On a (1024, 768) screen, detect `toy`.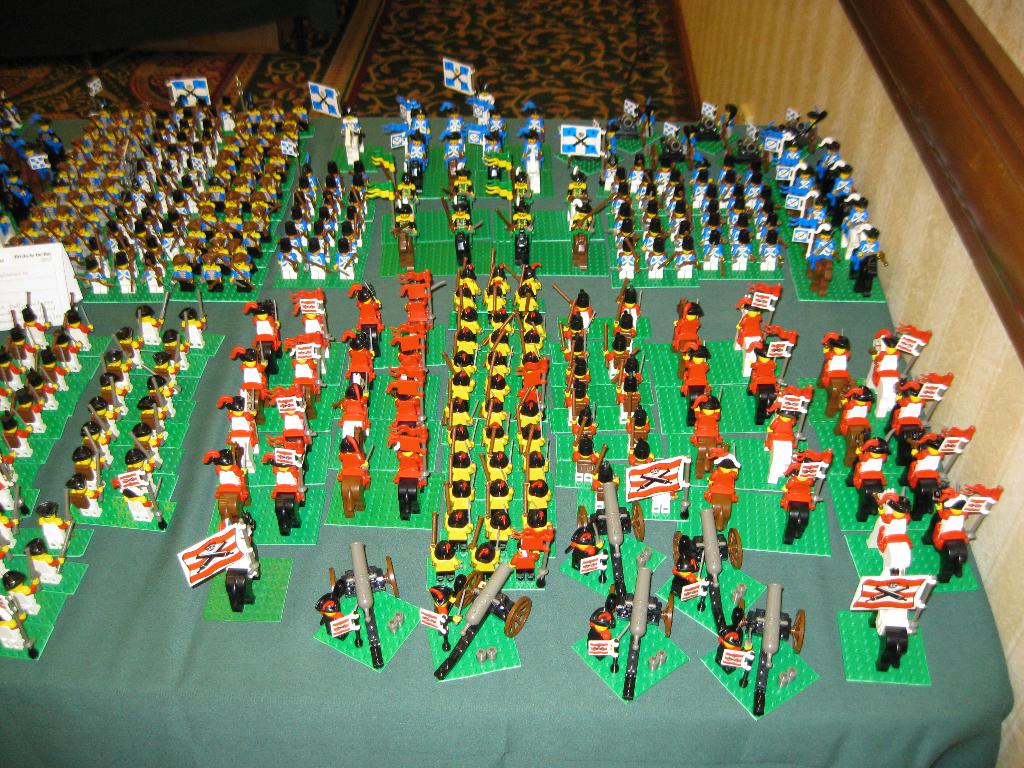
detection(257, 196, 270, 225).
